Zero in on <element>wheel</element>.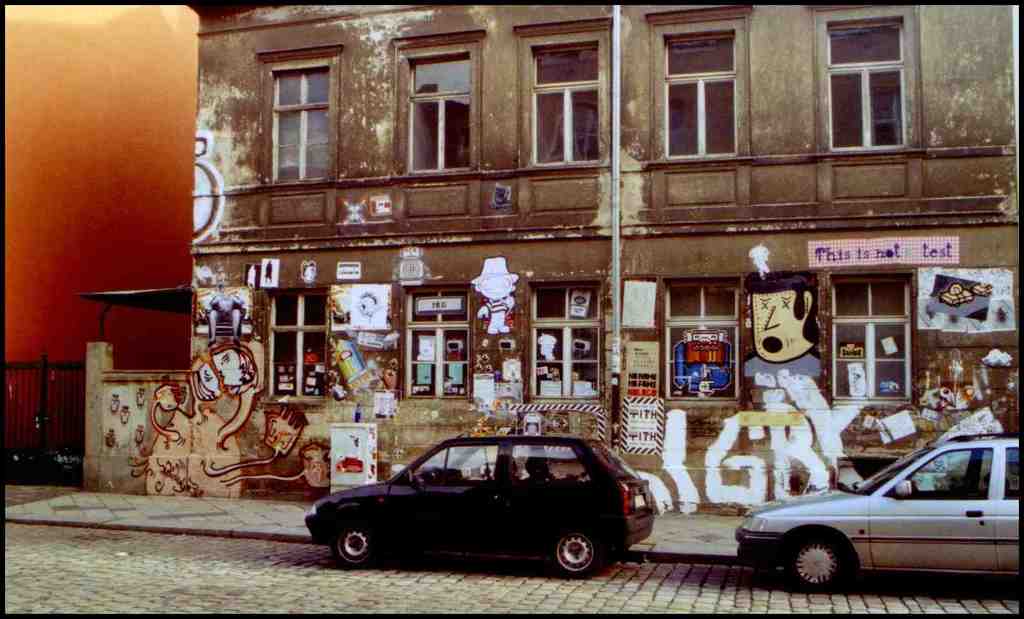
Zeroed in: <bbox>792, 543, 873, 595</bbox>.
